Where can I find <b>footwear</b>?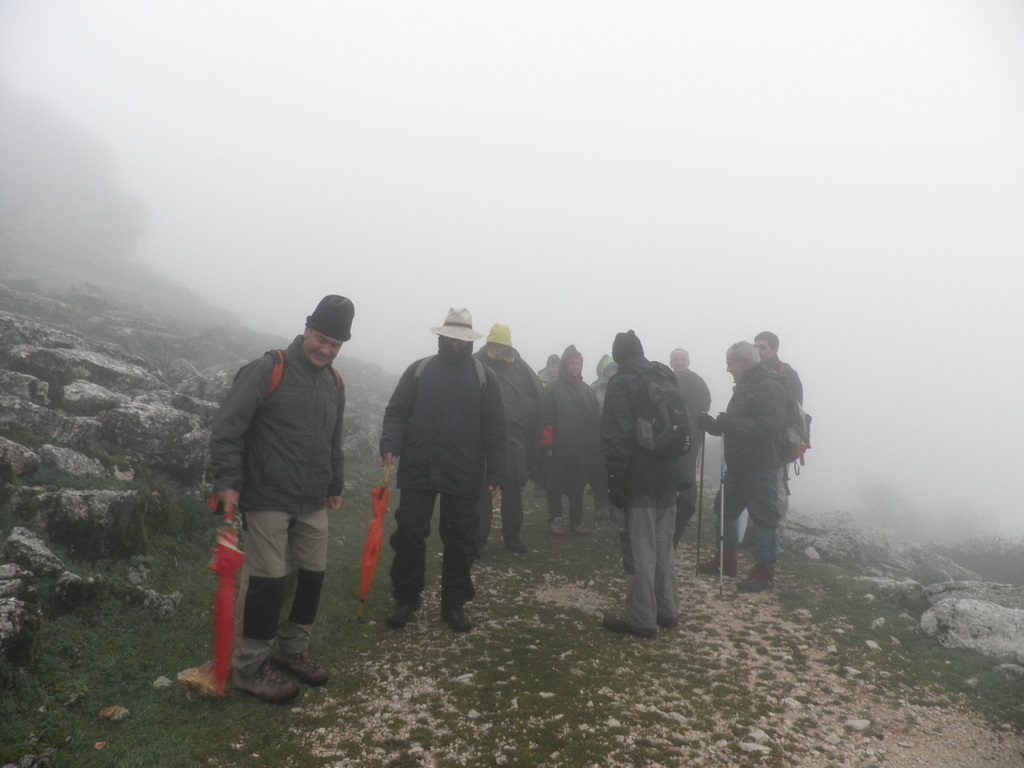
You can find it at l=269, t=622, r=330, b=687.
